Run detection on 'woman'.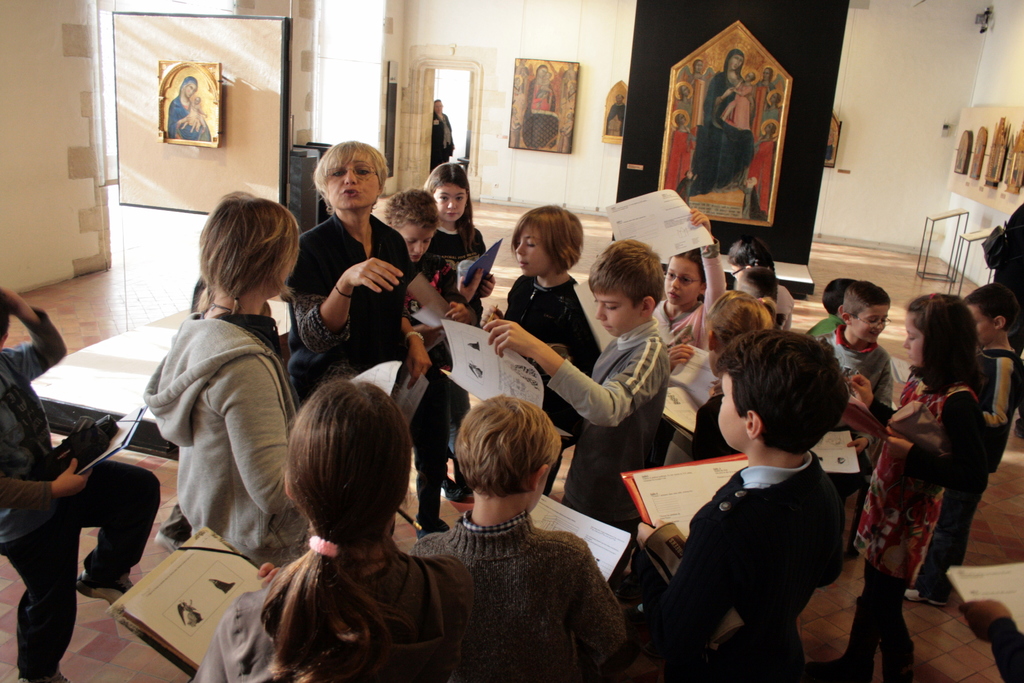
Result: select_region(529, 63, 554, 112).
